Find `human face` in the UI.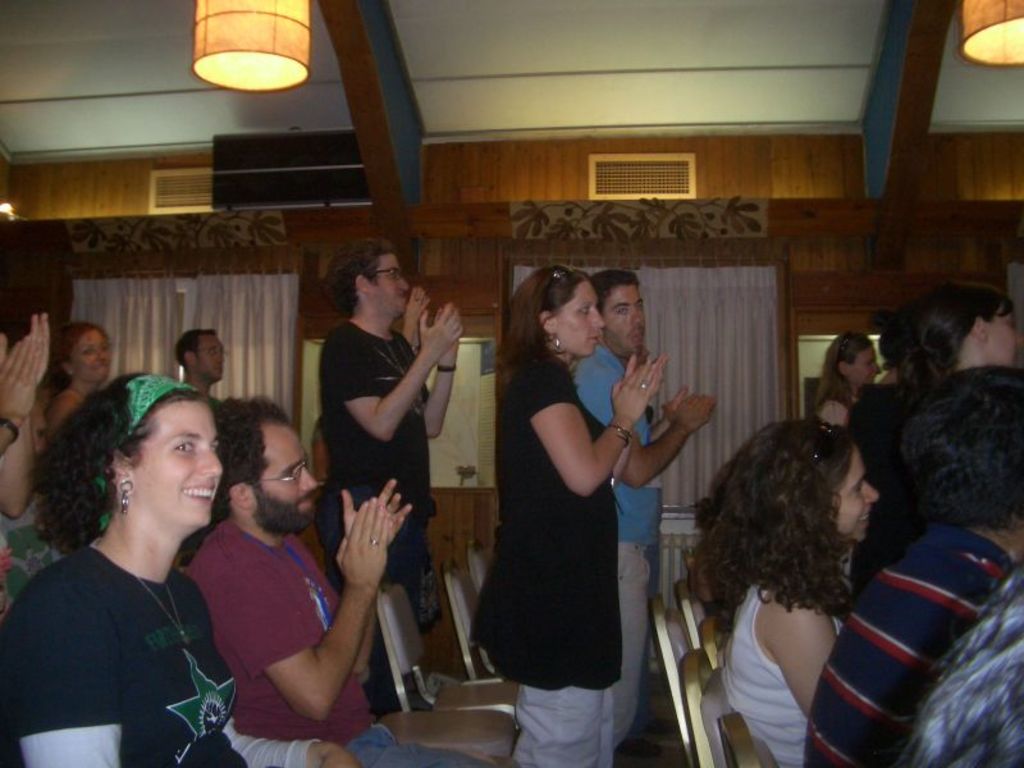
UI element at (x1=558, y1=284, x2=599, y2=357).
